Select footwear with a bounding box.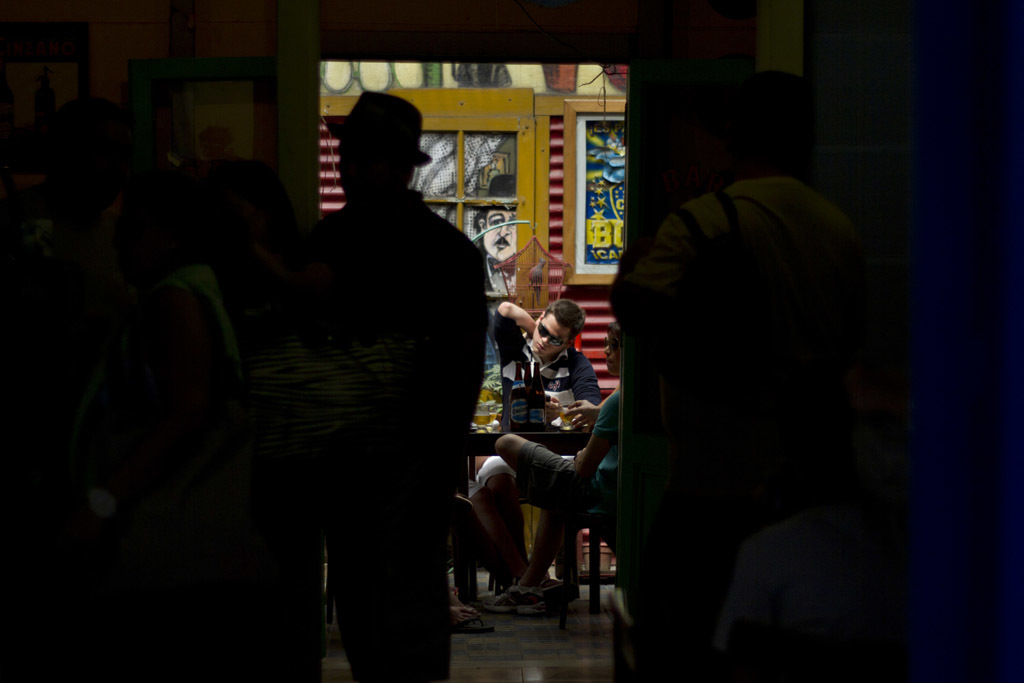
pyautogui.locateOnScreen(517, 575, 569, 616).
